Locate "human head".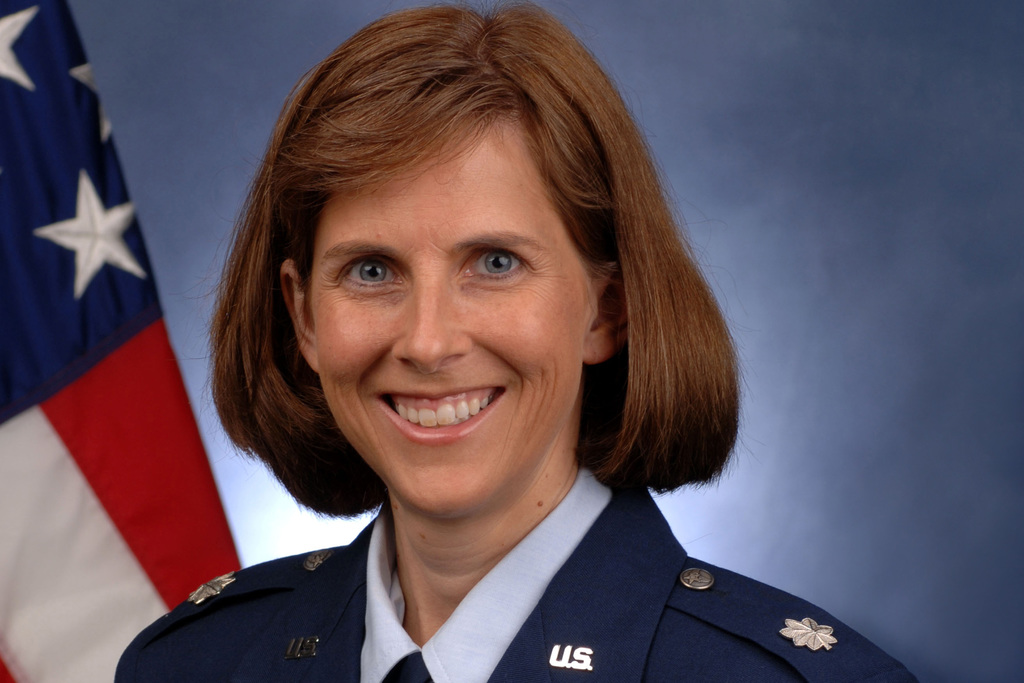
Bounding box: (207, 10, 741, 524).
